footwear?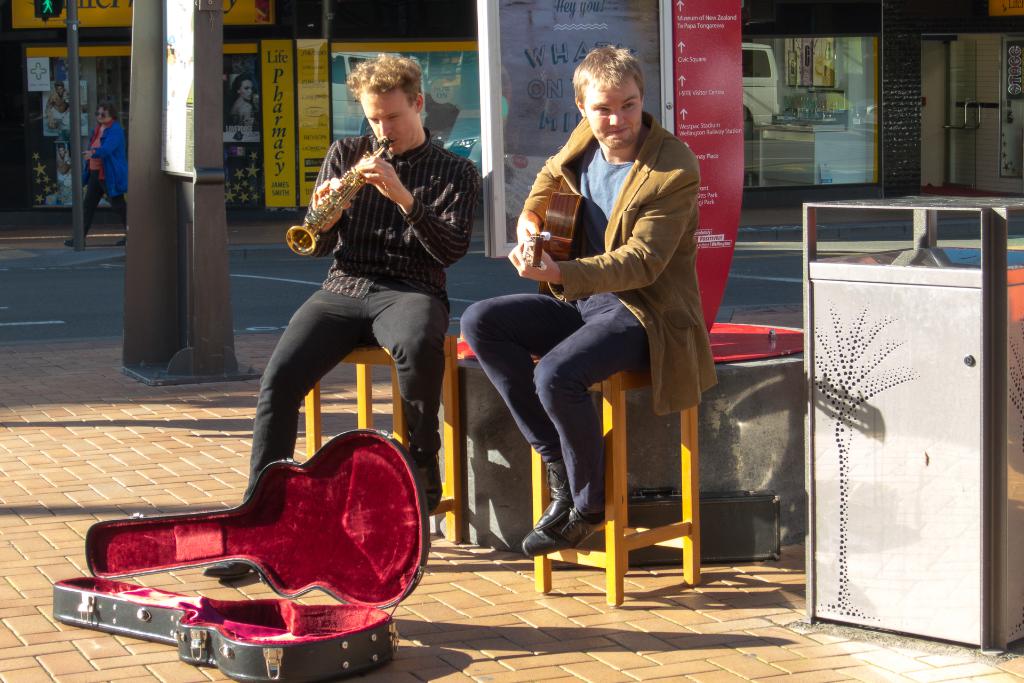
<region>404, 445, 442, 513</region>
